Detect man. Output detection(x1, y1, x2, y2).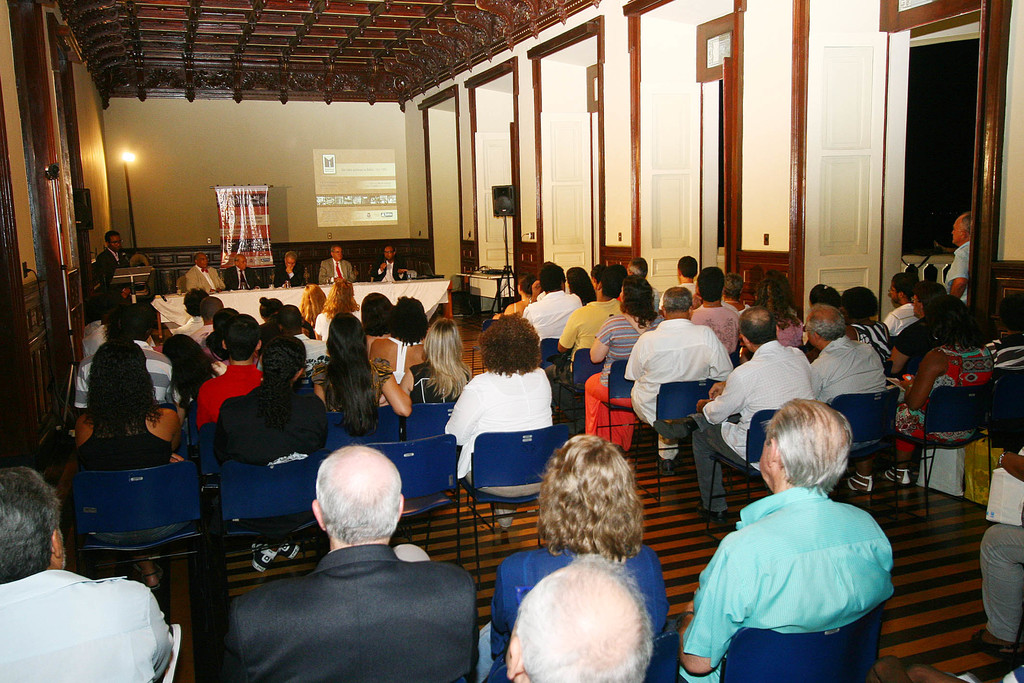
detection(317, 242, 354, 283).
